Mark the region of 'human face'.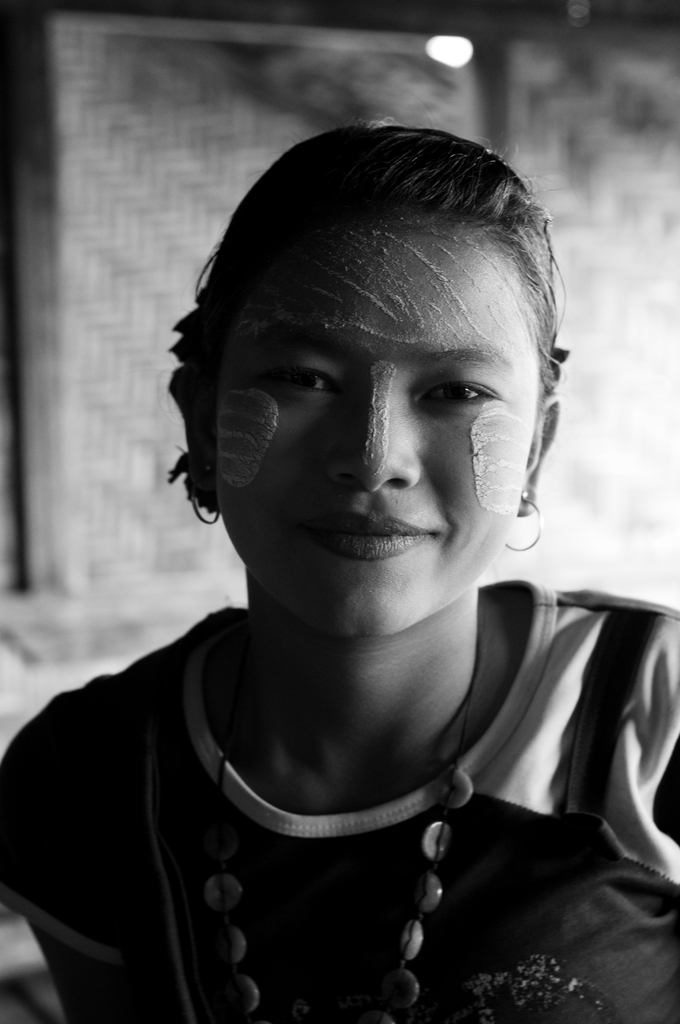
Region: 216,206,536,631.
